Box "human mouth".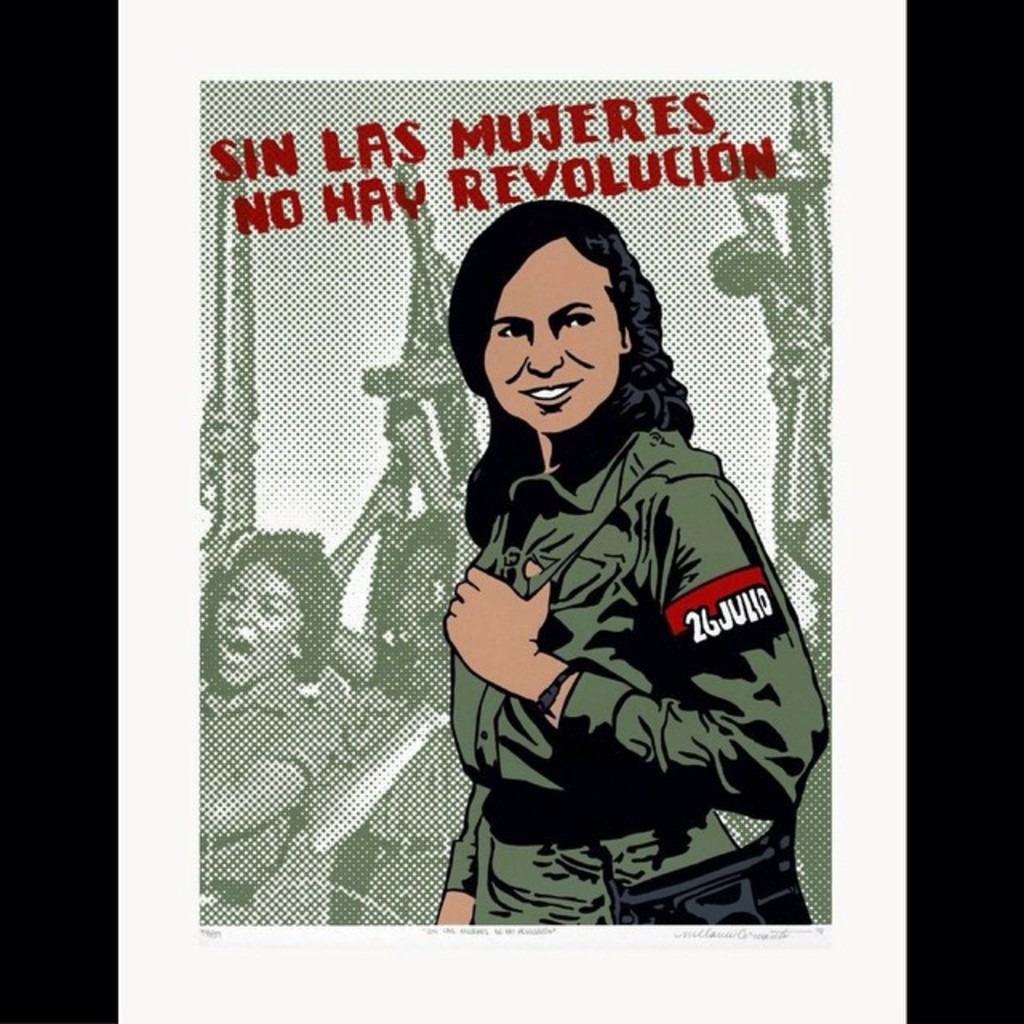
522:384:579:403.
